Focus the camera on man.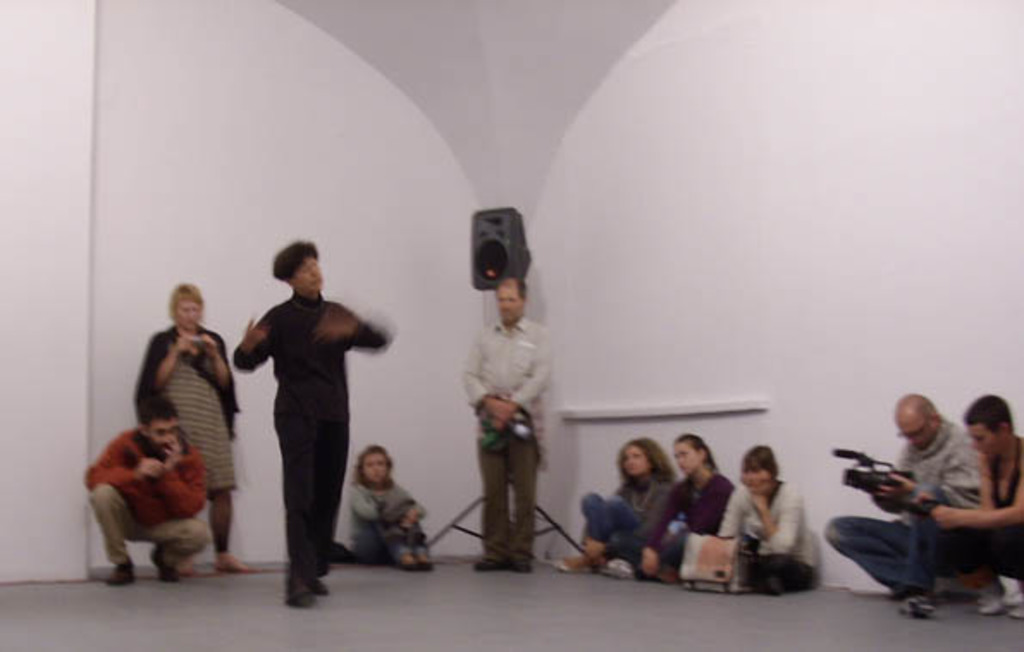
Focus region: <box>814,387,984,616</box>.
